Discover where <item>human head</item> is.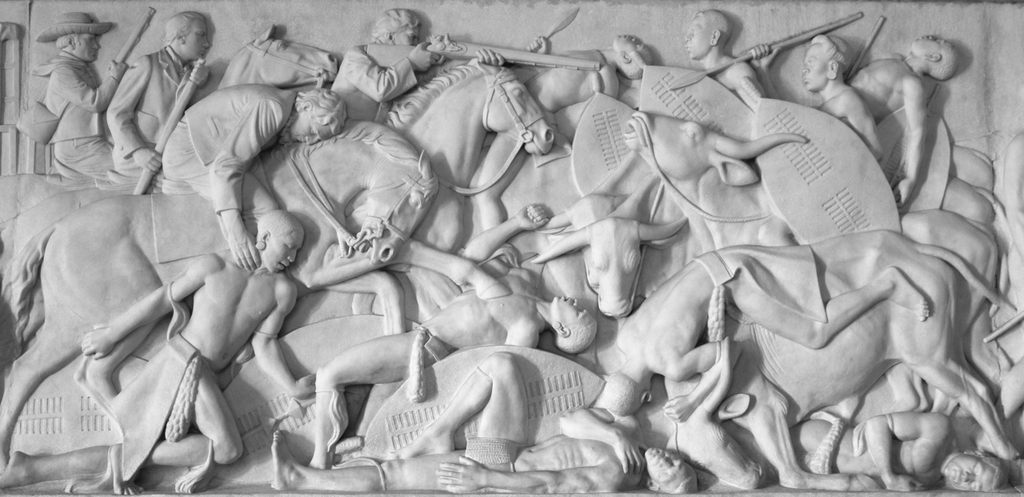
Discovered at x1=36, y1=10, x2=114, y2=66.
